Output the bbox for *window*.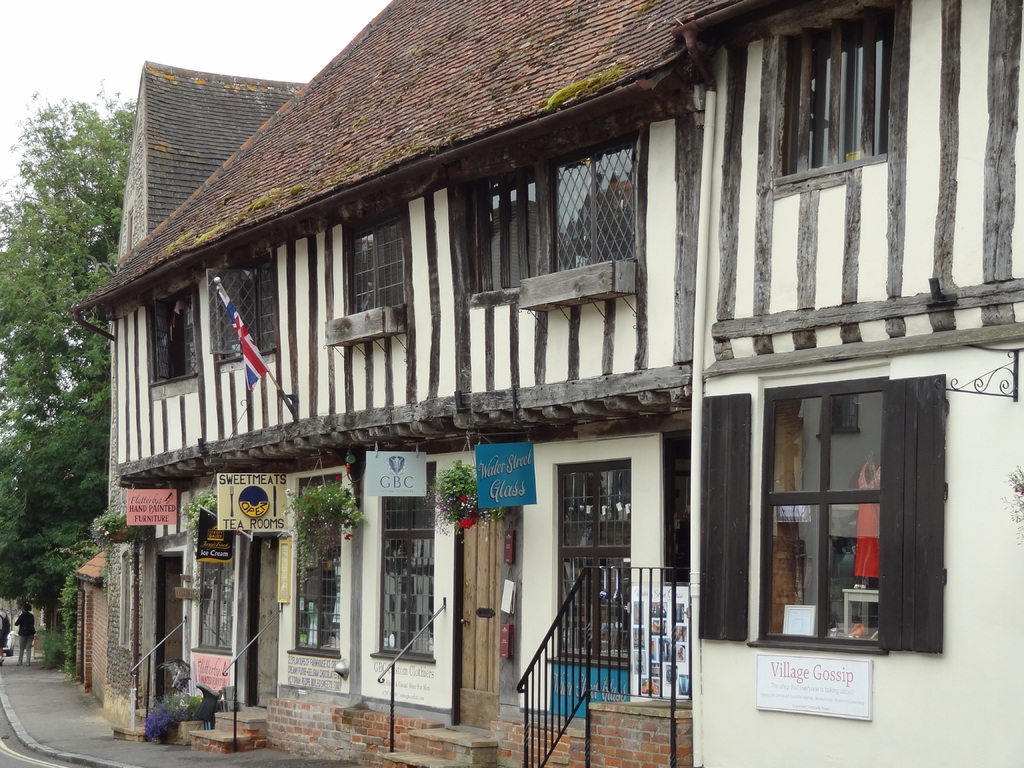
<box>546,452,636,675</box>.
